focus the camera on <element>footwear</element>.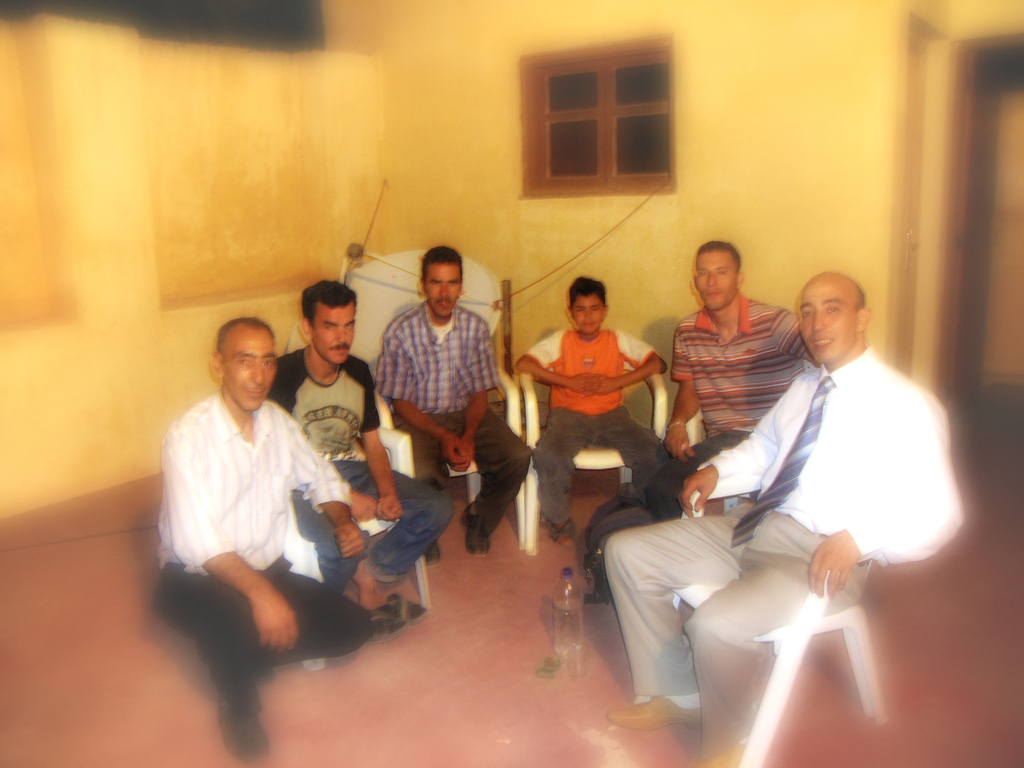
Focus region: 534 516 579 545.
